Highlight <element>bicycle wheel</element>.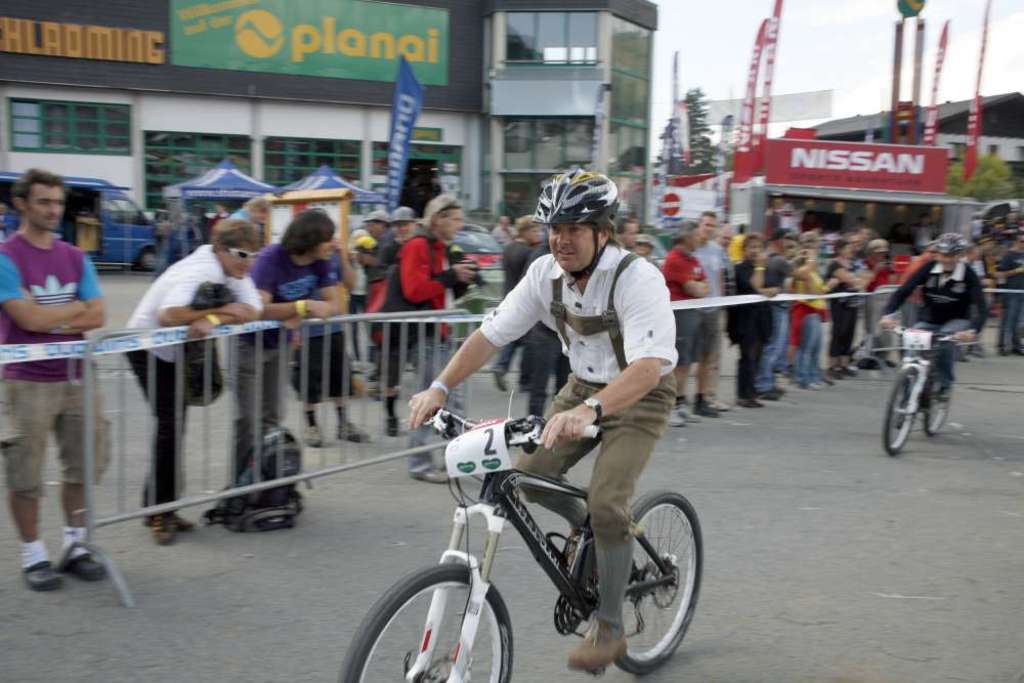
Highlighted region: bbox(358, 561, 519, 680).
